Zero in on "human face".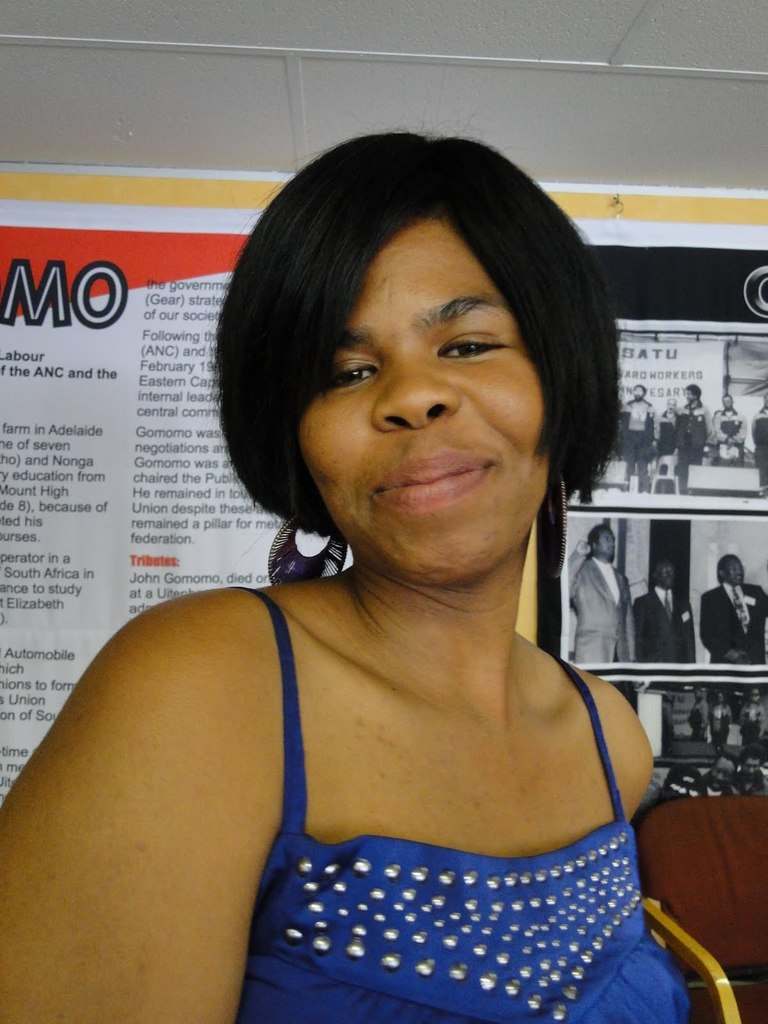
Zeroed in: detection(596, 529, 618, 557).
